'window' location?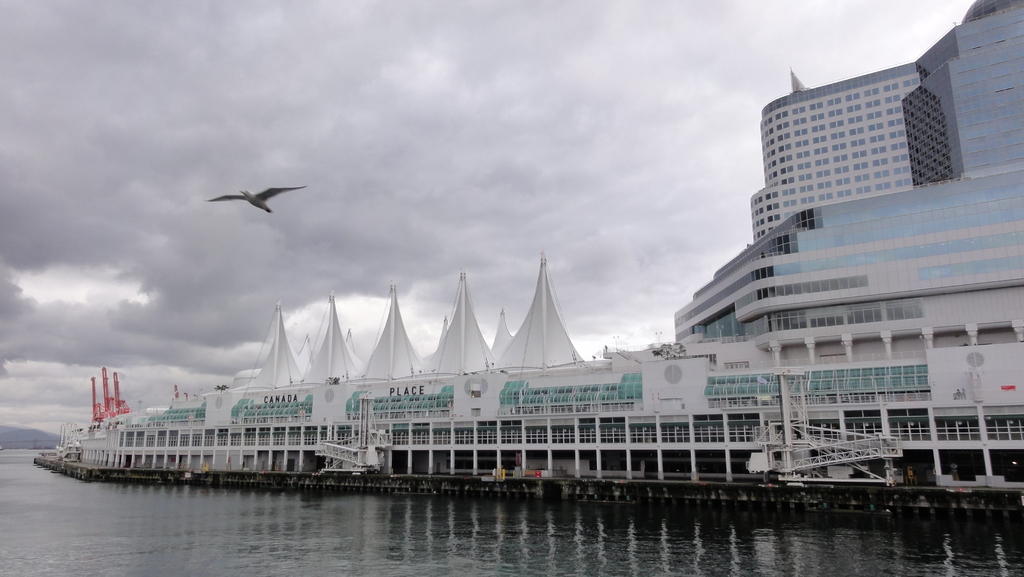
<box>816,169,827,177</box>
